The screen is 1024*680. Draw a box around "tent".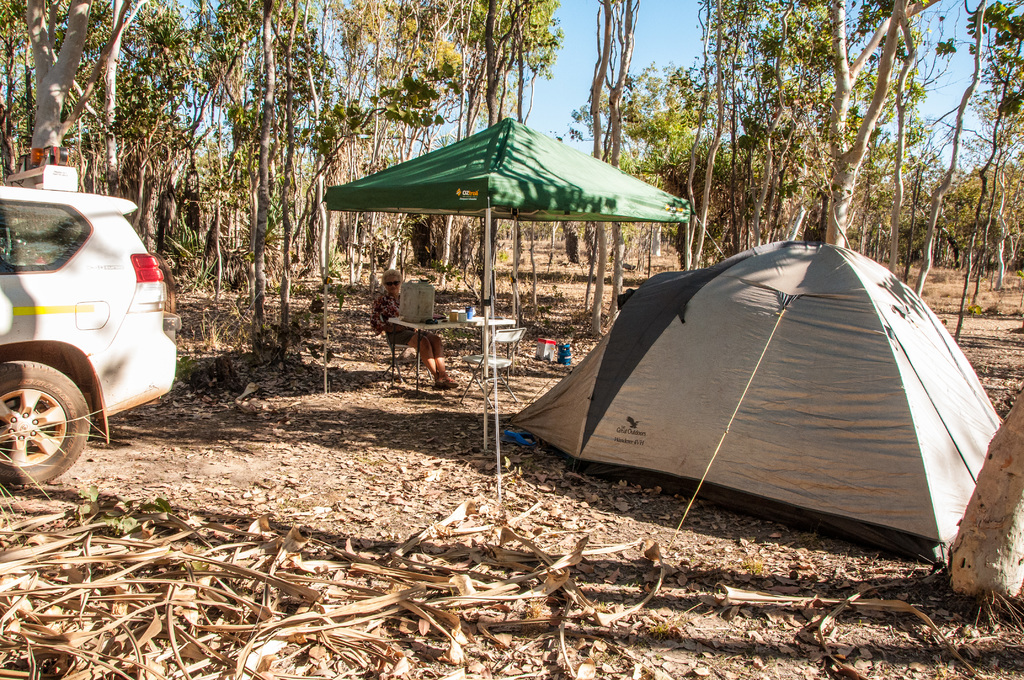
315/120/686/444.
